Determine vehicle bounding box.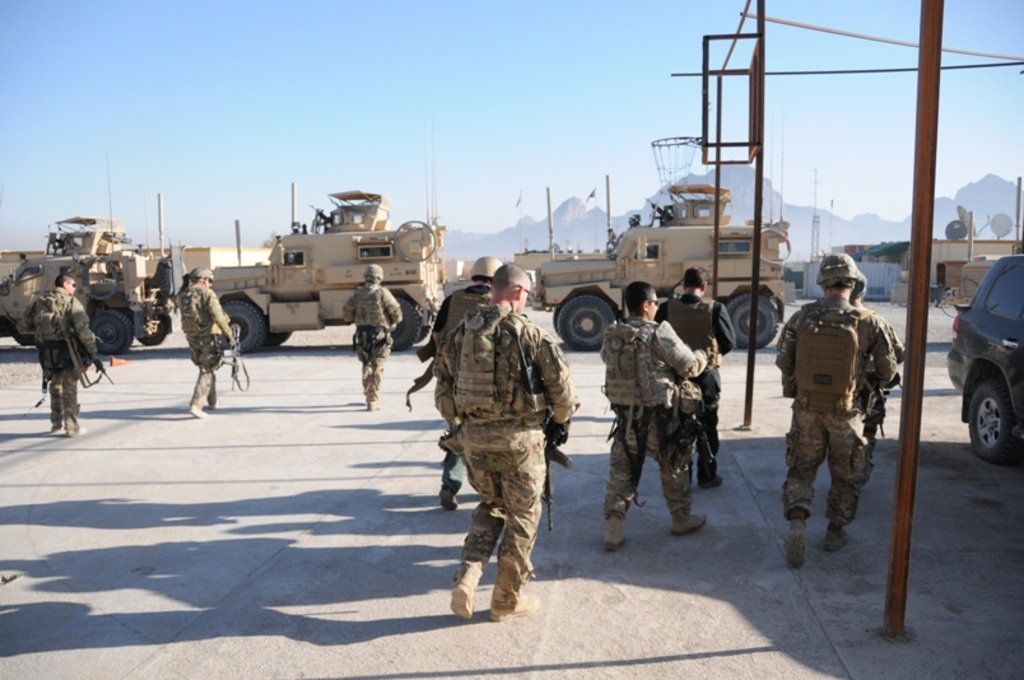
Determined: (left=203, top=178, right=450, bottom=355).
